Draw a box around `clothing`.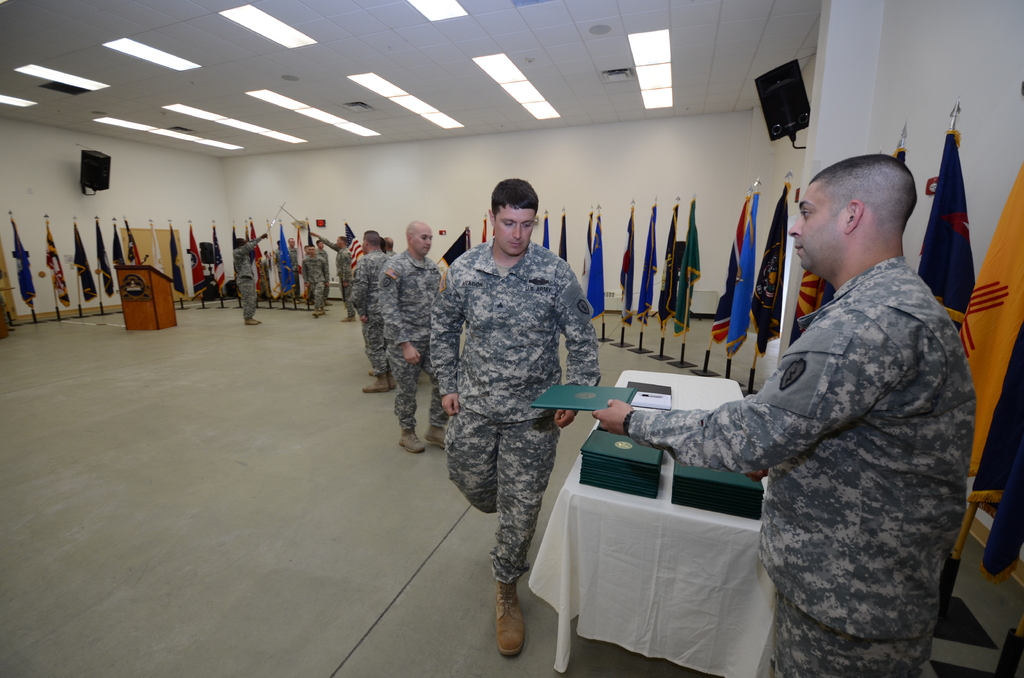
box=[632, 256, 975, 677].
